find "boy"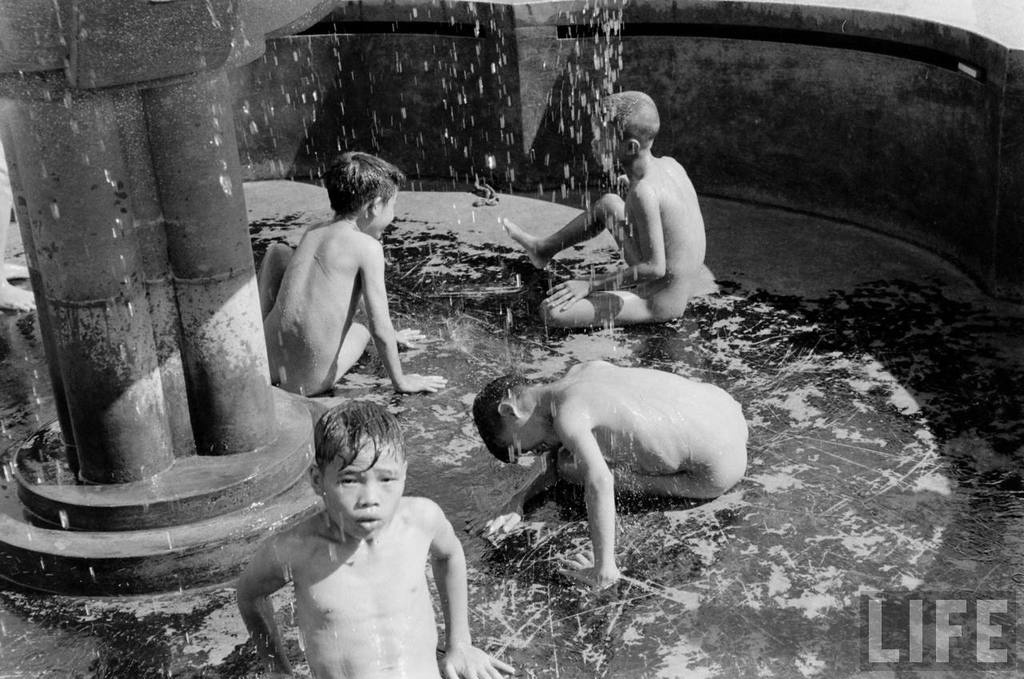
bbox=(501, 90, 704, 326)
